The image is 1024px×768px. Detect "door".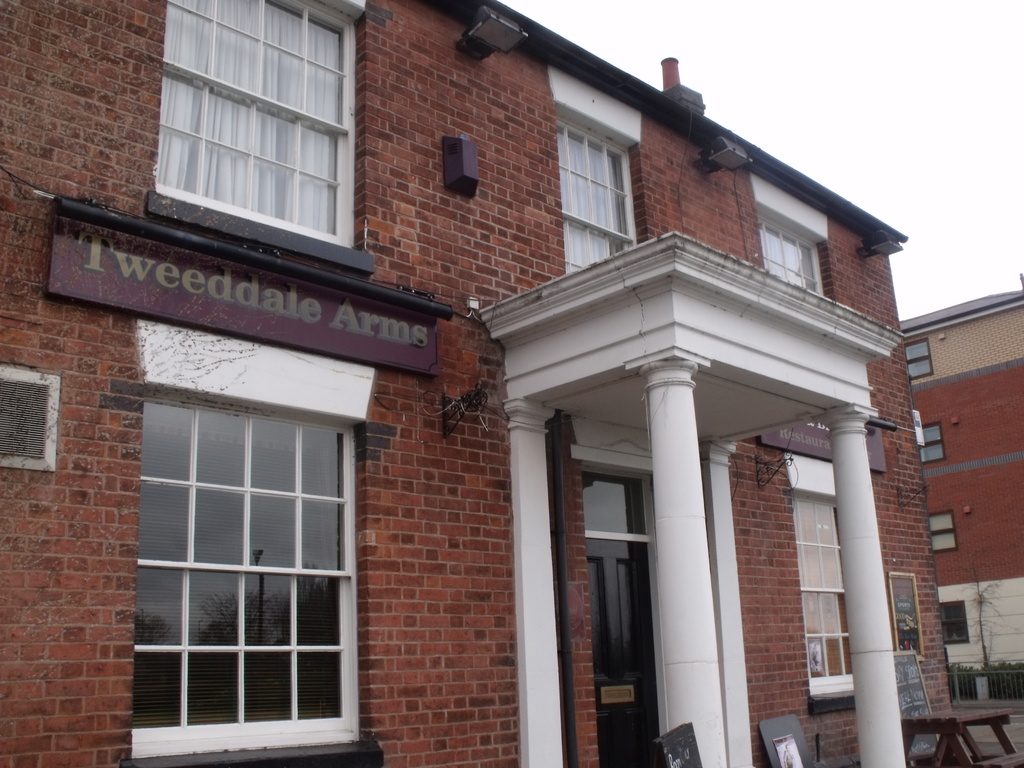
Detection: pyautogui.locateOnScreen(586, 543, 651, 767).
